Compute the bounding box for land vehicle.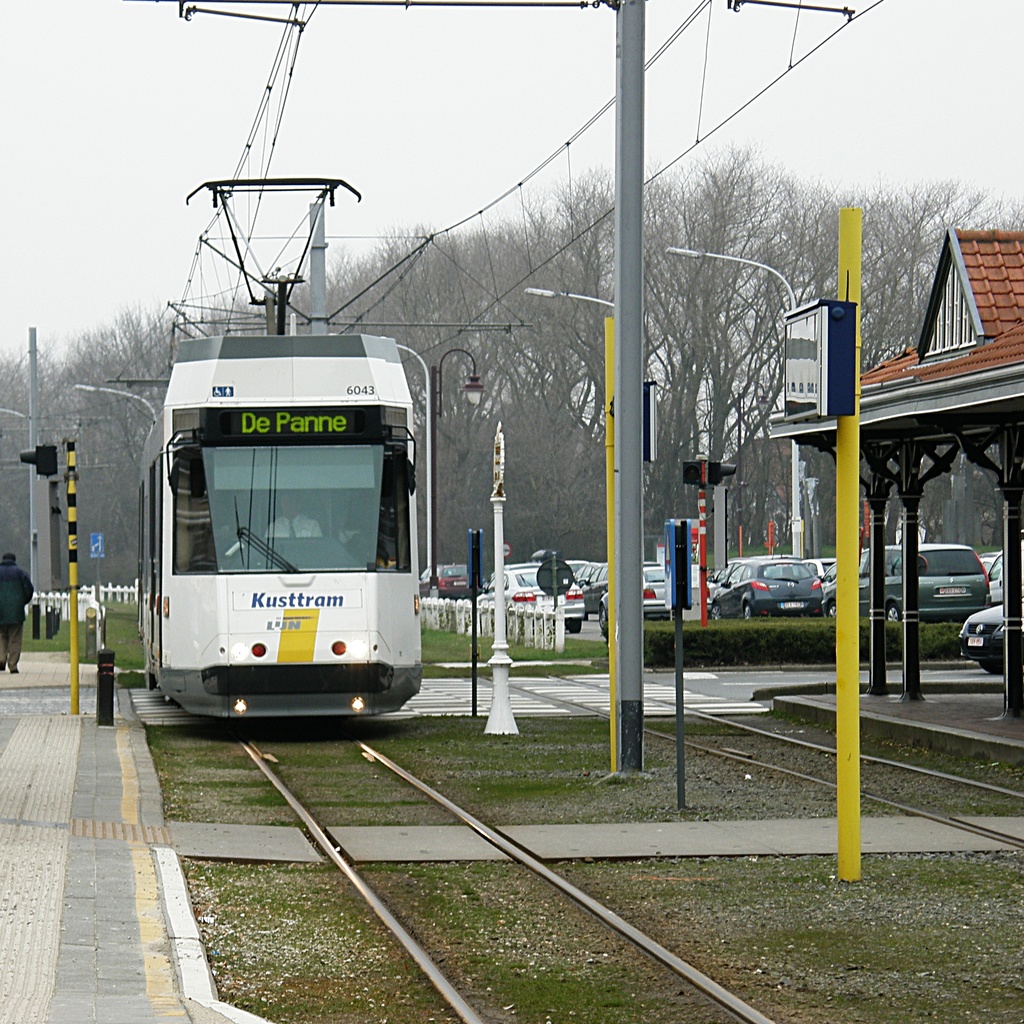
detection(821, 561, 837, 589).
